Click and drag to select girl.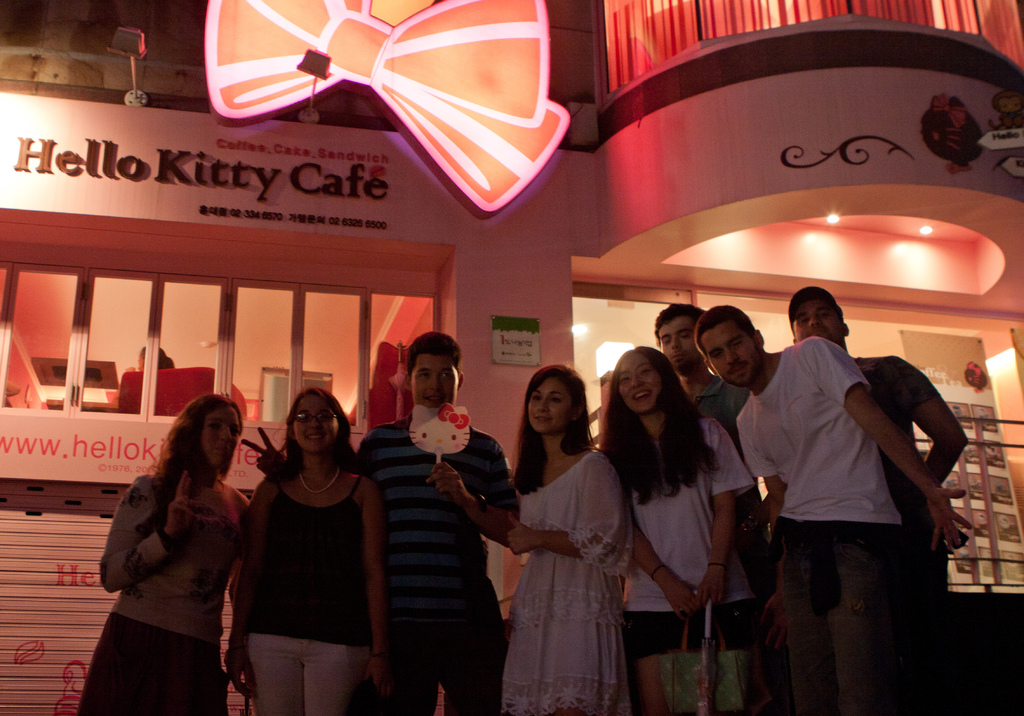
Selection: bbox(598, 346, 753, 715).
